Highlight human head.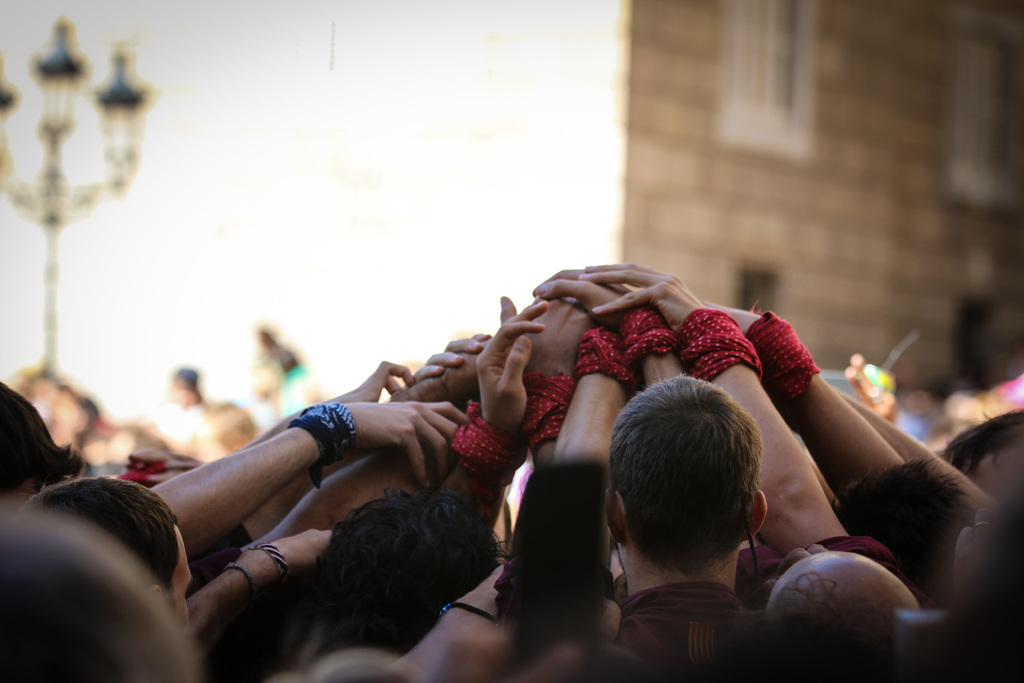
Highlighted region: Rect(602, 393, 791, 620).
